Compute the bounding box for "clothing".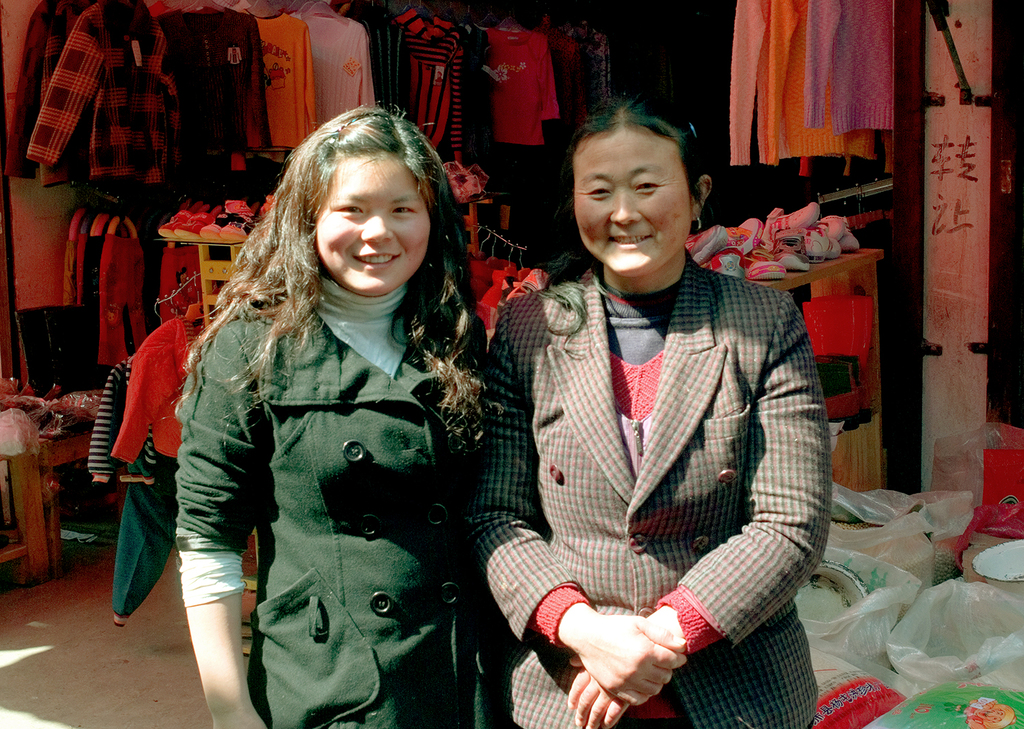
rect(810, 0, 895, 135).
